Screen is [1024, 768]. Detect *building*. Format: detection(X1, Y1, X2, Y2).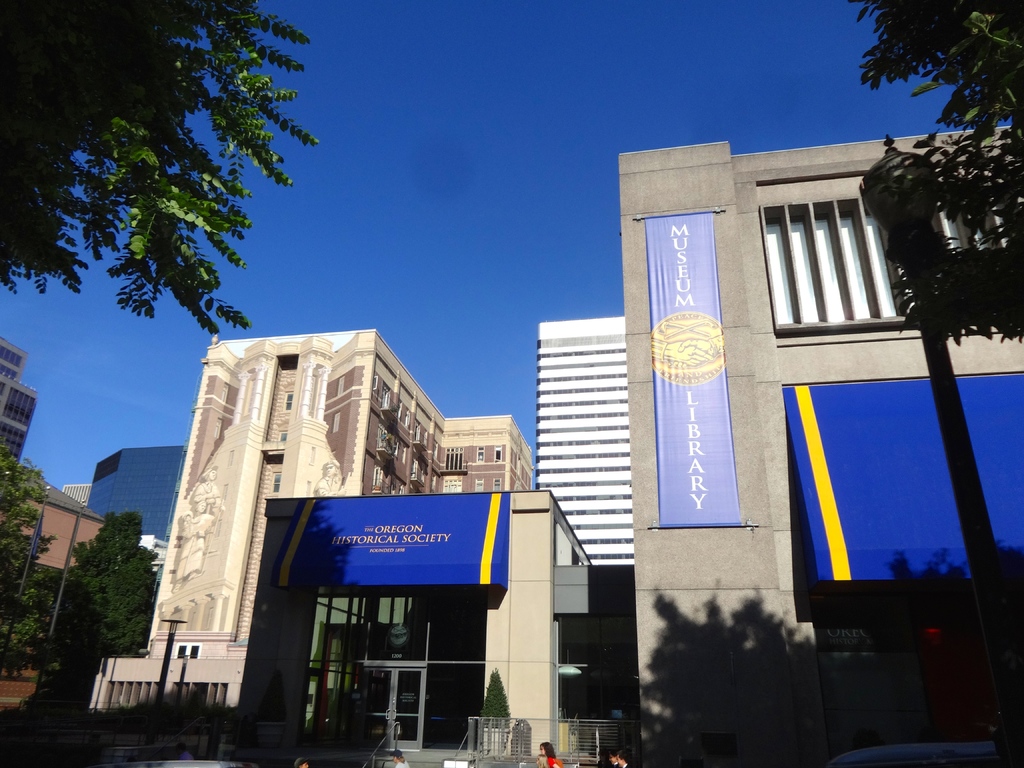
detection(535, 317, 624, 565).
